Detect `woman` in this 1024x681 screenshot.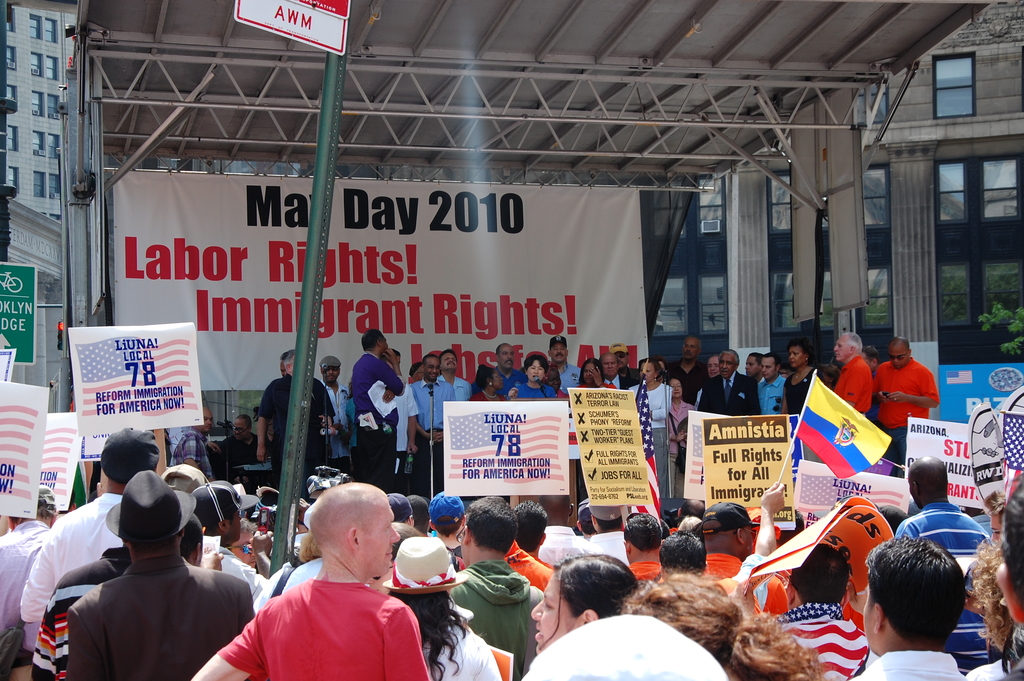
Detection: box(575, 358, 618, 502).
